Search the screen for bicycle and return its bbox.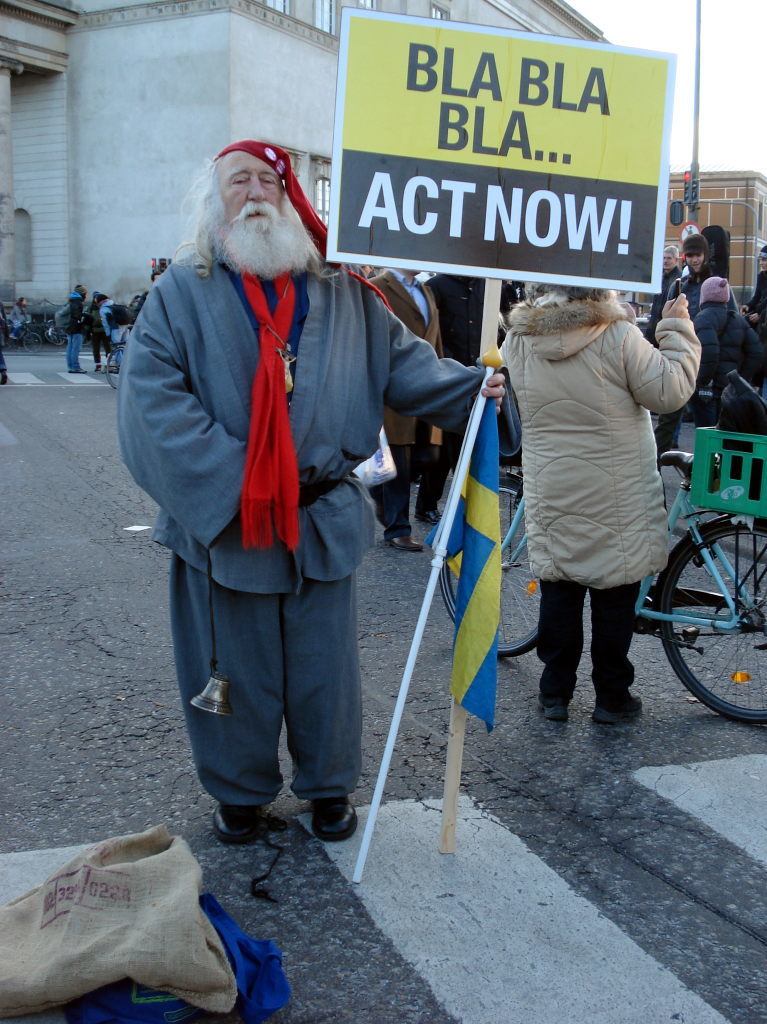
Found: (x1=48, y1=321, x2=65, y2=347).
